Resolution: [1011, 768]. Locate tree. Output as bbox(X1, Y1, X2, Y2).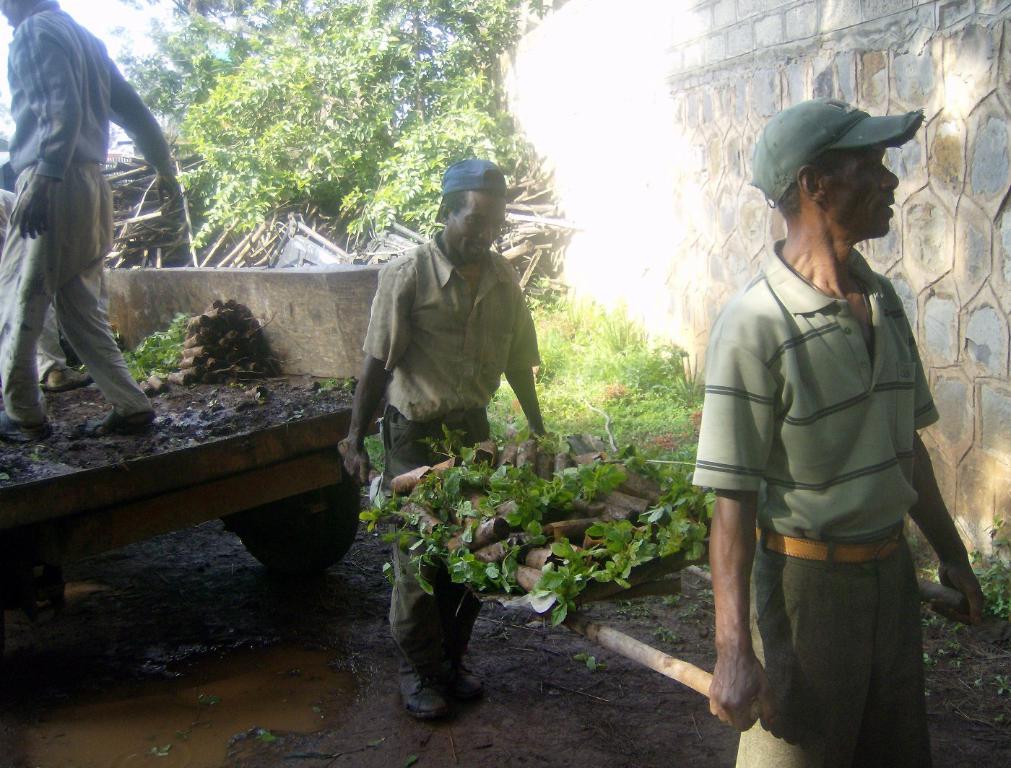
bbox(131, 27, 582, 277).
